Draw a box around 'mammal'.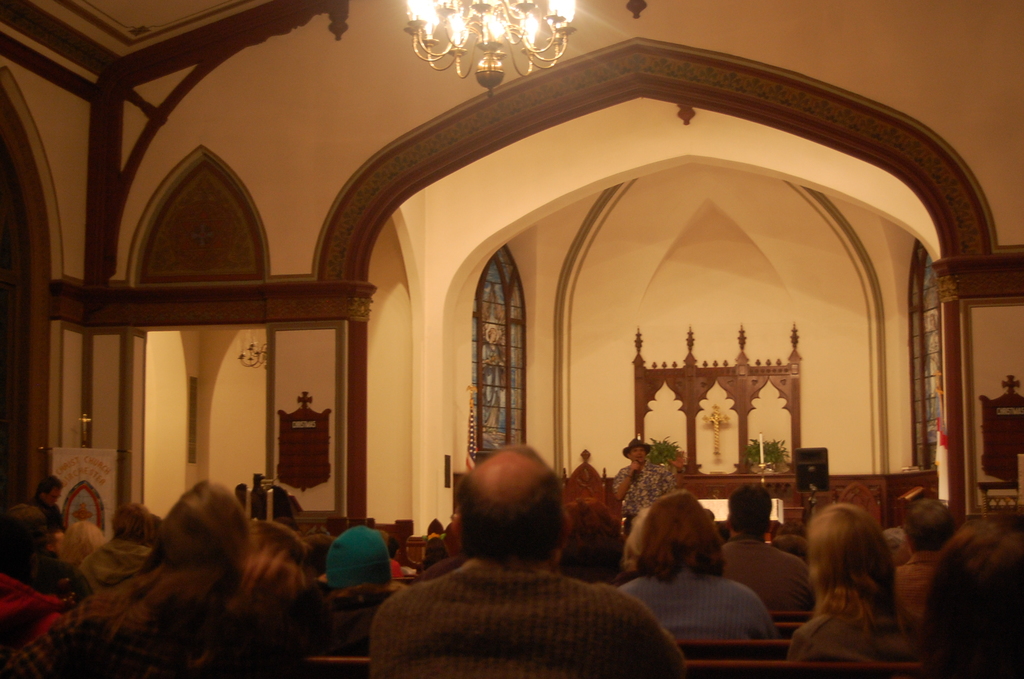
x1=326, y1=523, x2=397, y2=653.
